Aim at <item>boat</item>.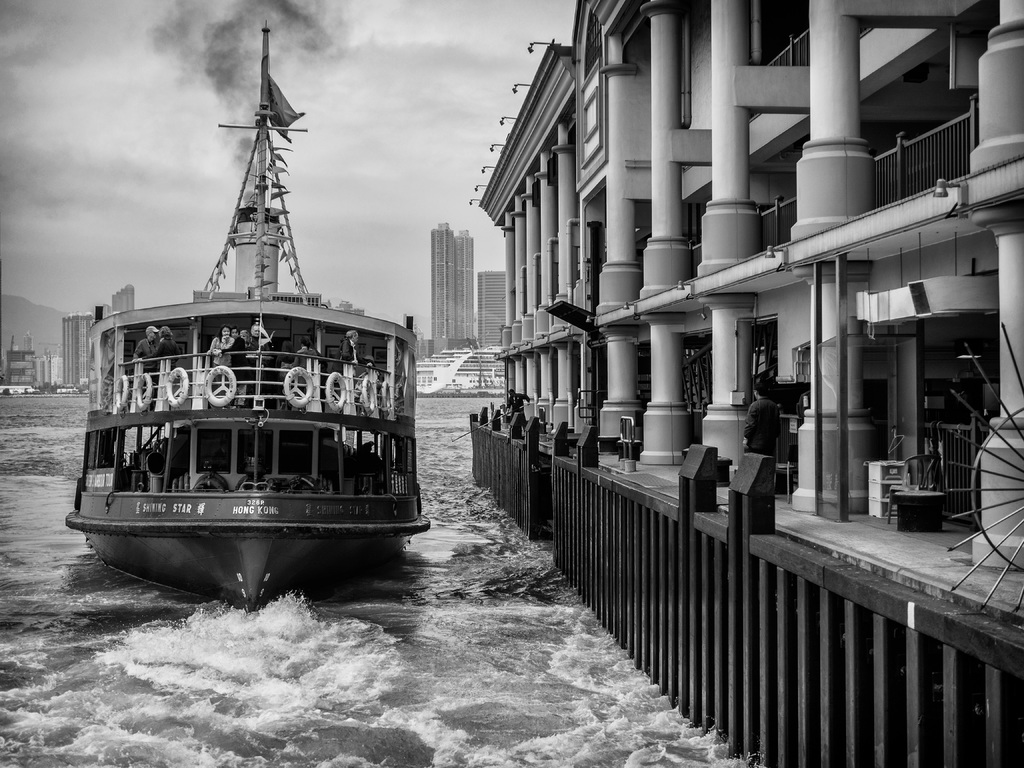
Aimed at 70, 7, 467, 630.
